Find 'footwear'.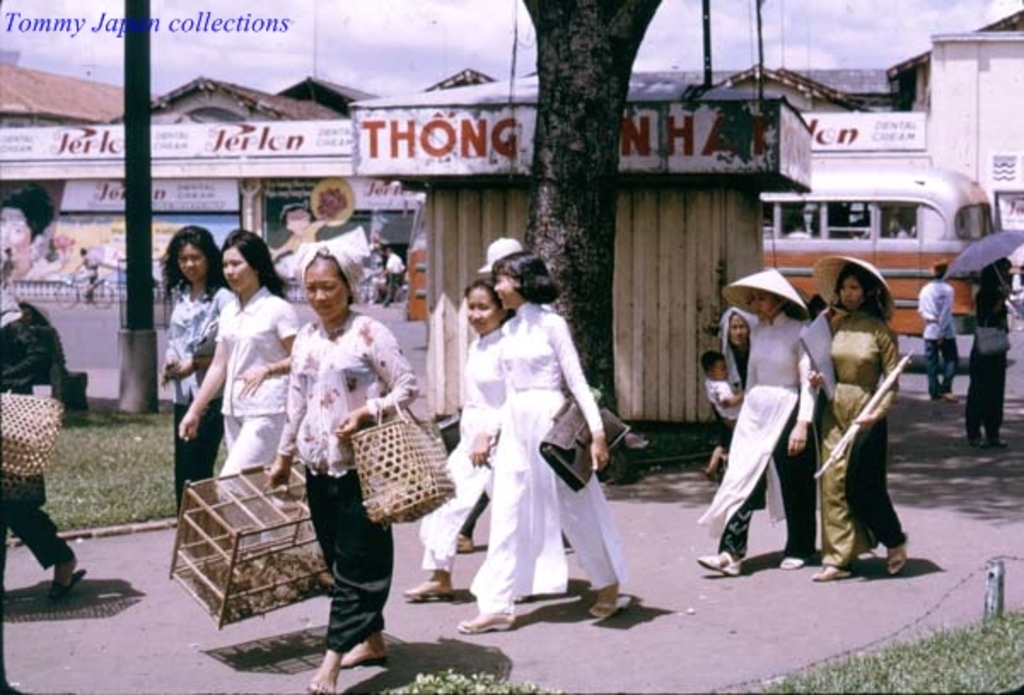
detection(695, 552, 742, 577).
